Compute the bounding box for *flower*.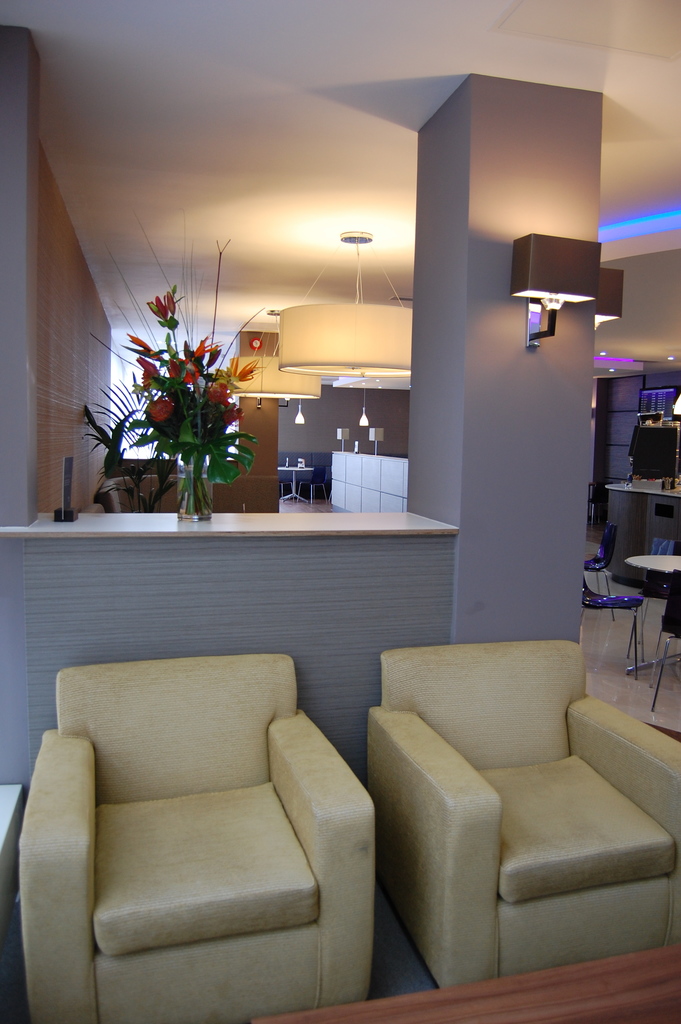
[left=138, top=357, right=167, bottom=385].
